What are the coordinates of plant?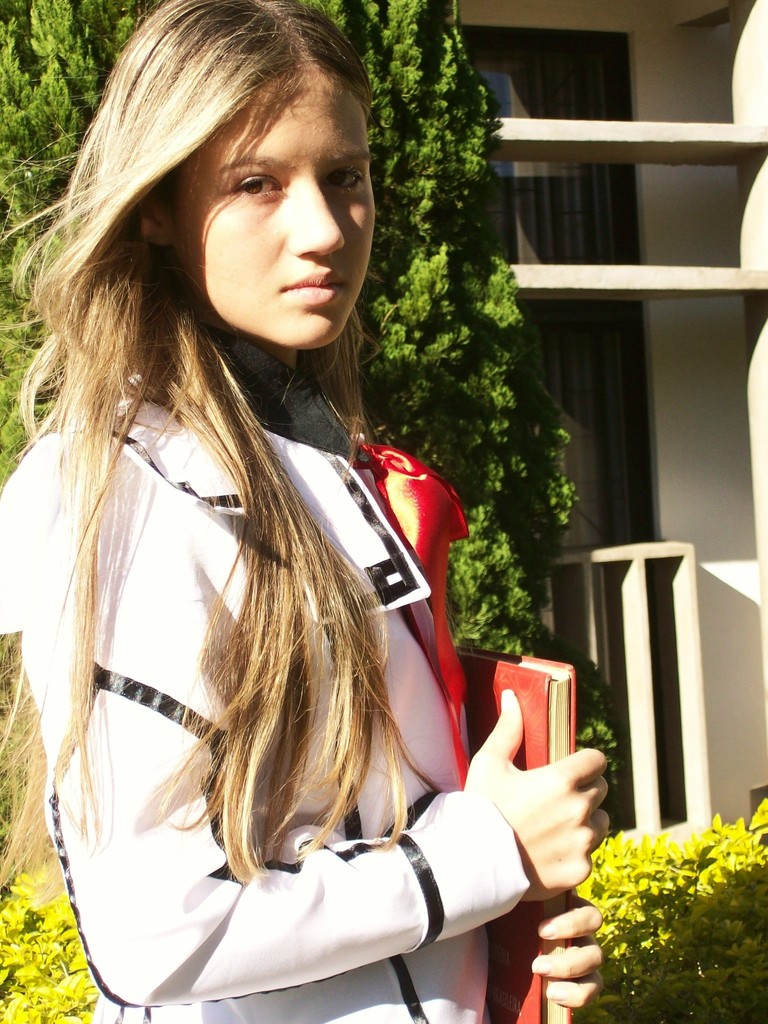
600/791/767/1023.
